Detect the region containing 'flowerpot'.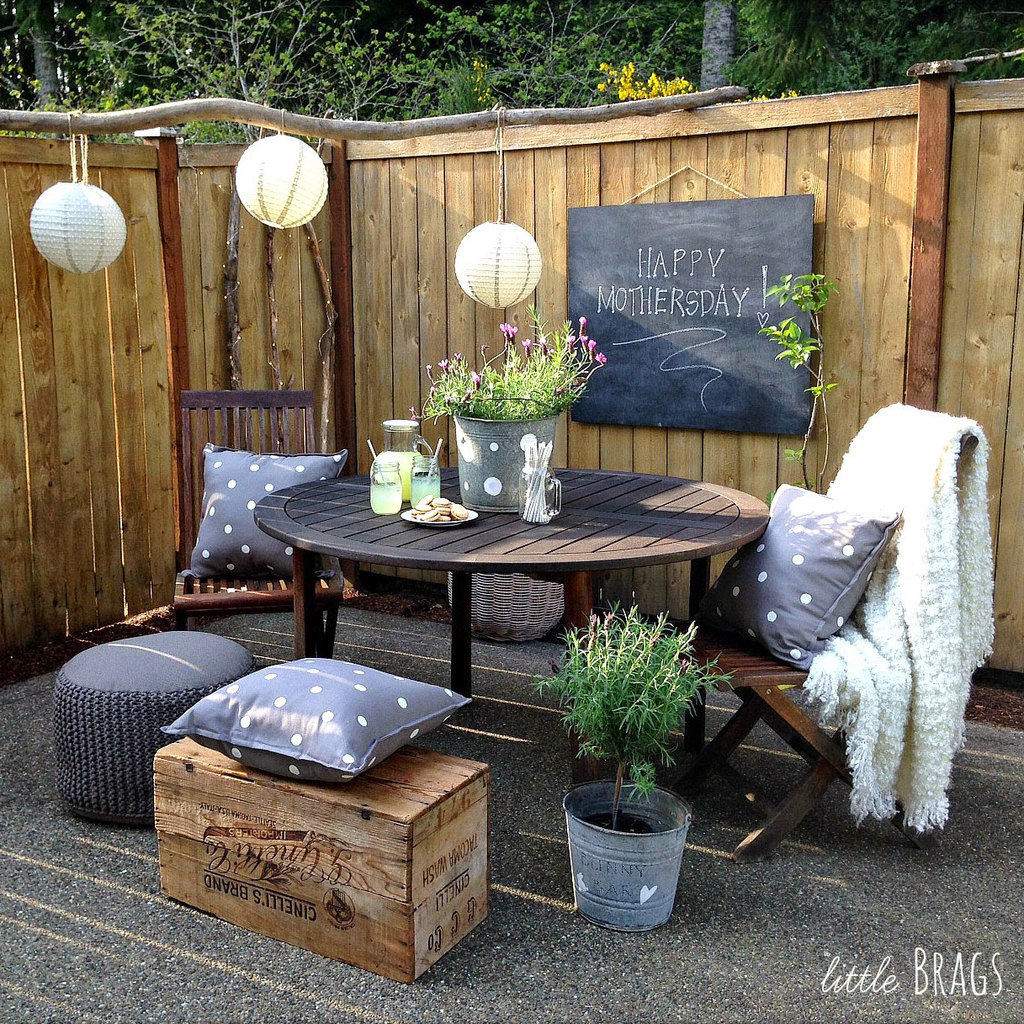
565,782,695,936.
